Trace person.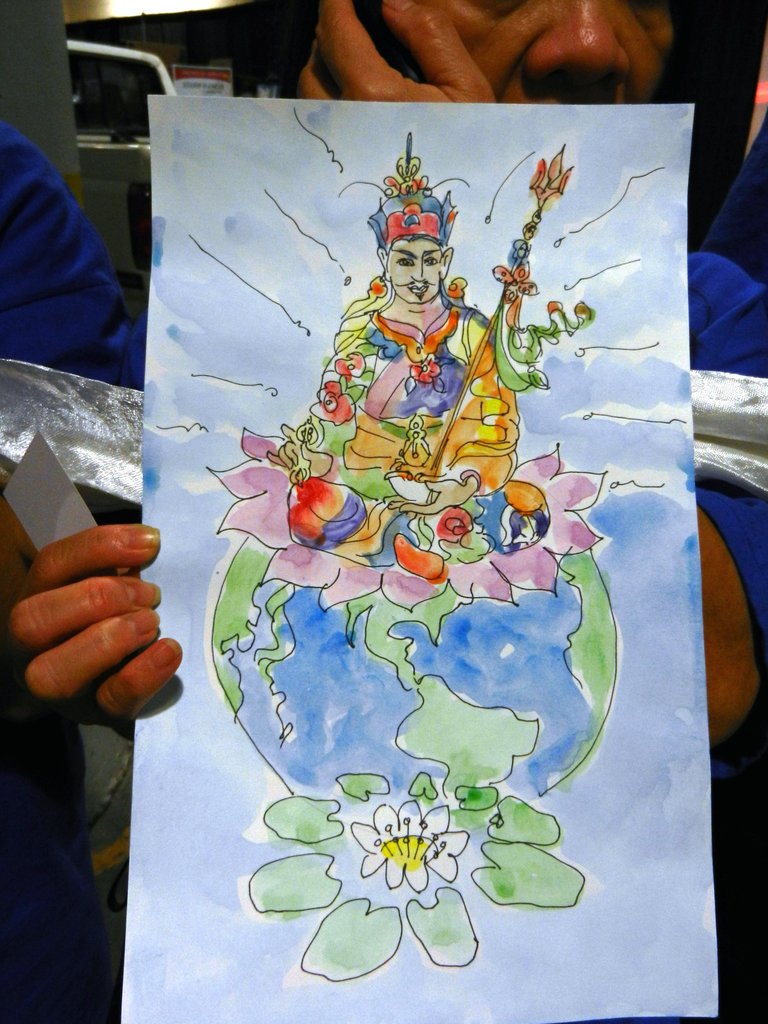
Traced to l=12, t=0, r=767, b=741.
